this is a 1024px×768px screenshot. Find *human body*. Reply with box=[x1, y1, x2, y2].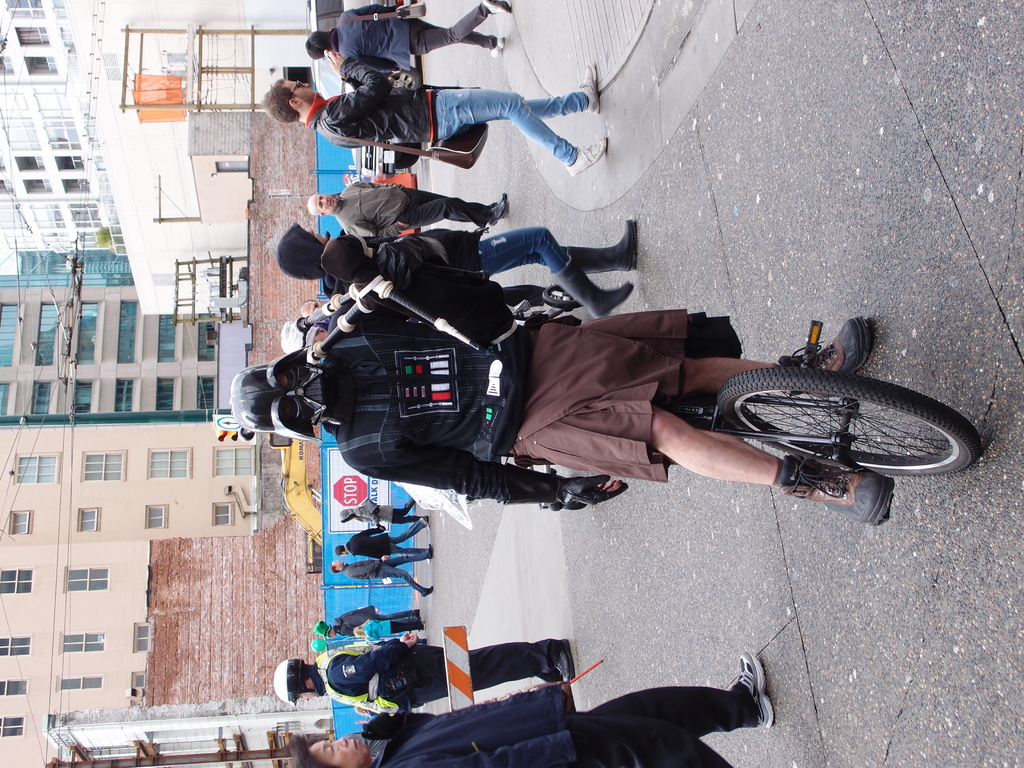
box=[340, 600, 424, 637].
